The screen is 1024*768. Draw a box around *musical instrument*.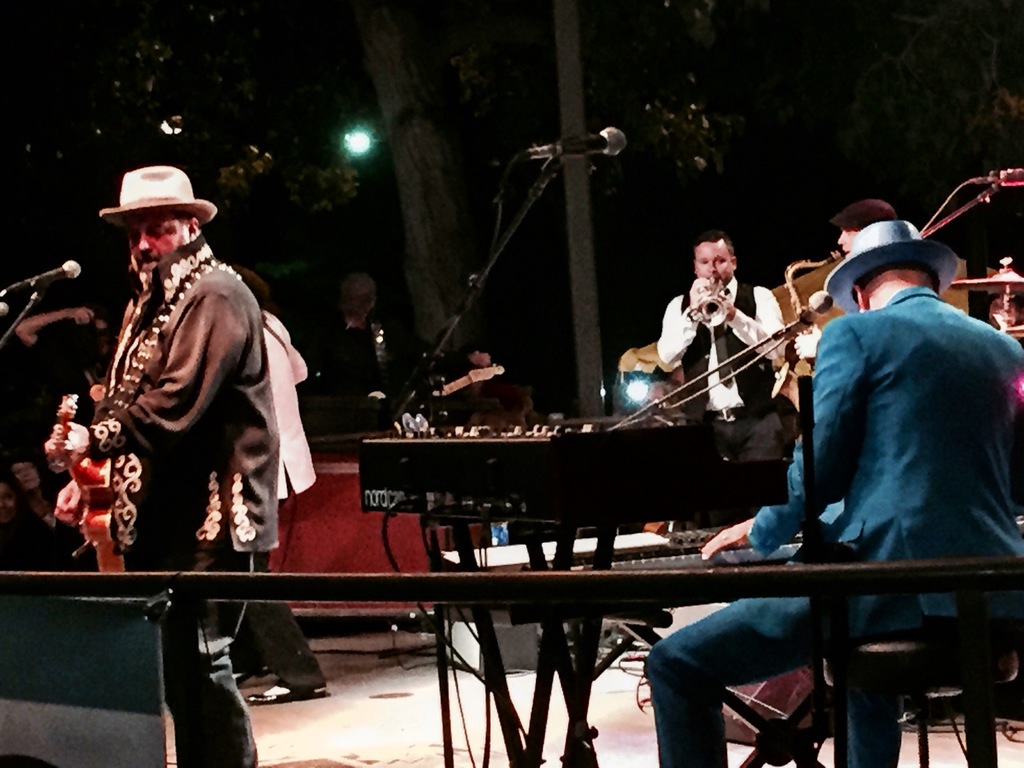
bbox(759, 257, 856, 419).
